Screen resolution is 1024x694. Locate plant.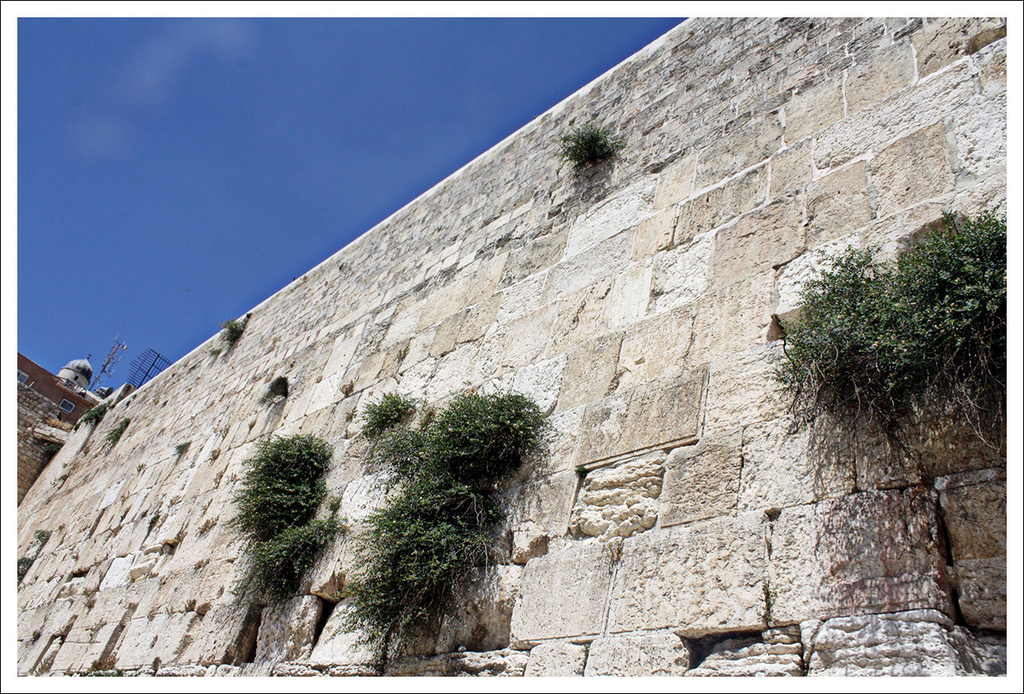
left=351, top=383, right=428, bottom=447.
